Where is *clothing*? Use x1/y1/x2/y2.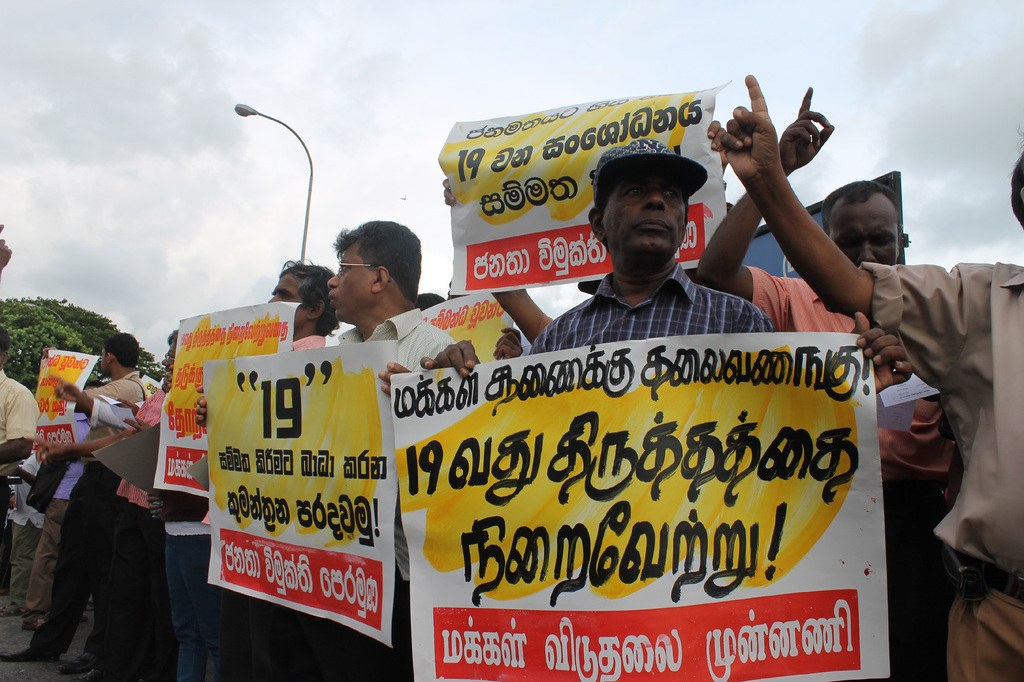
532/263/779/349.
